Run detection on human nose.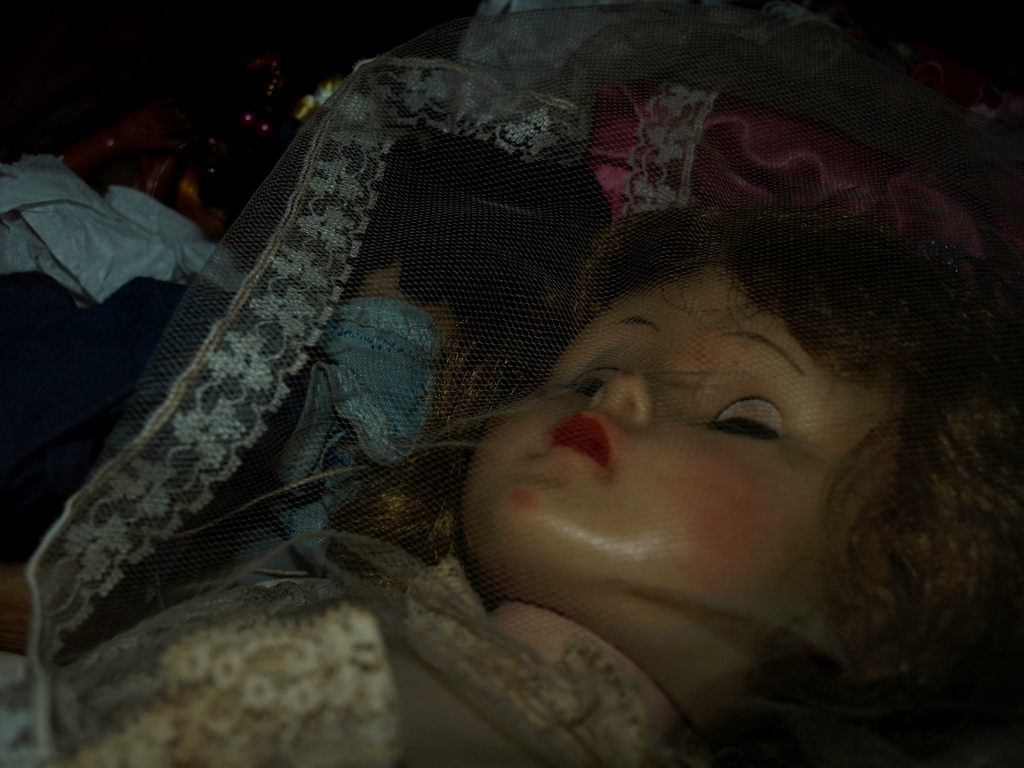
Result: select_region(581, 349, 694, 426).
